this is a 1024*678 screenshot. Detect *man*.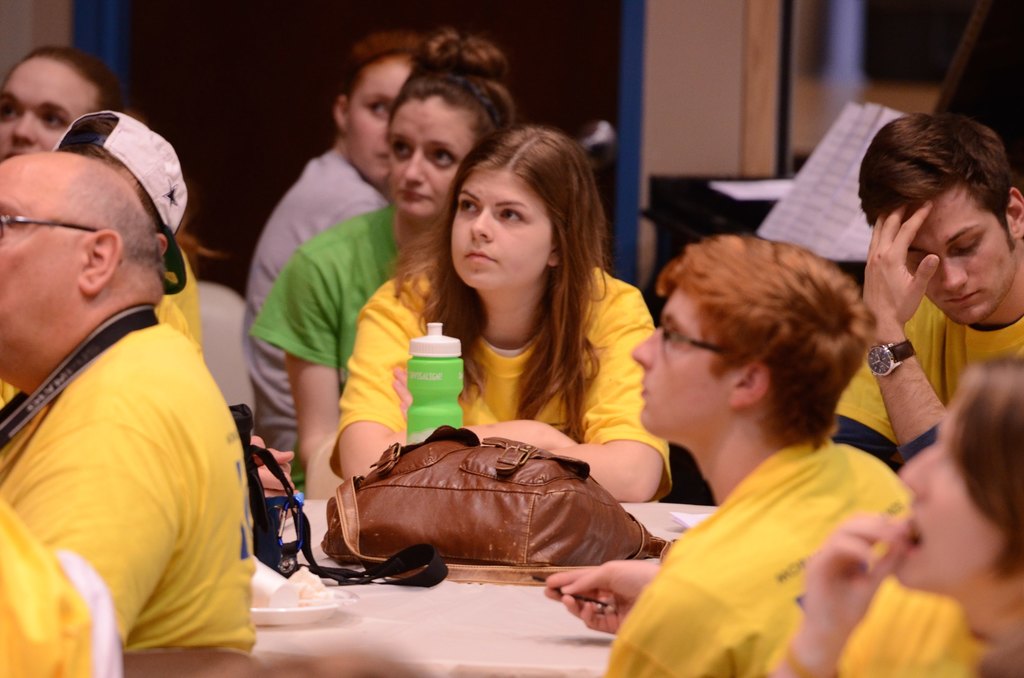
bbox(541, 234, 975, 677).
